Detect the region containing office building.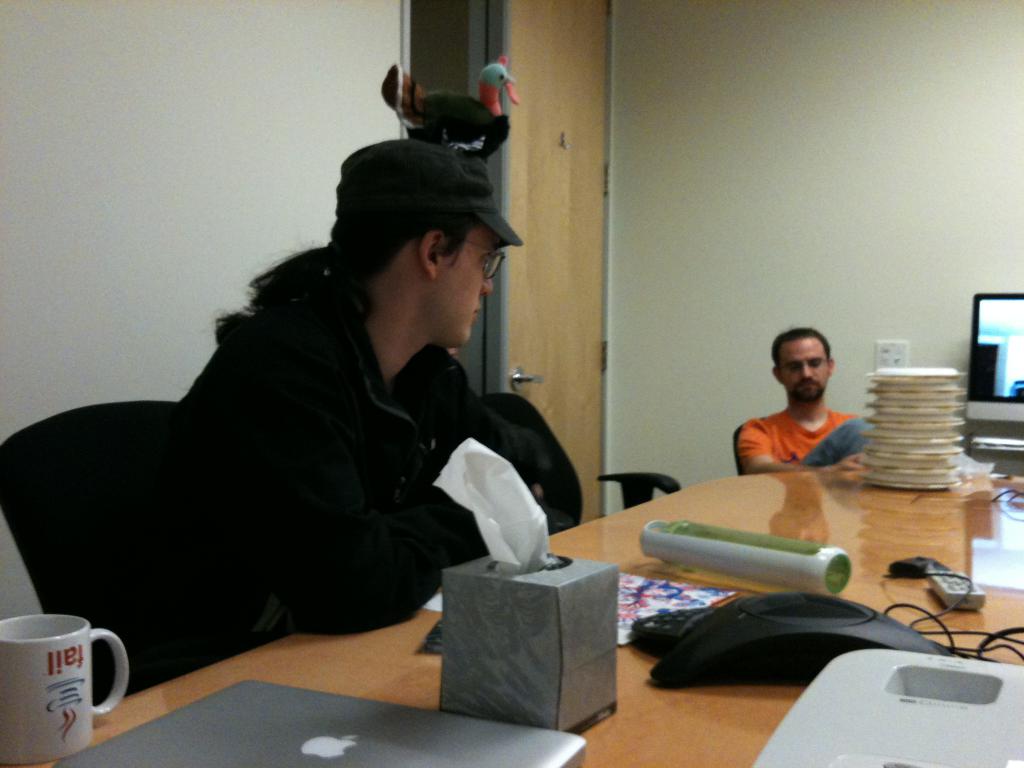
0,33,1023,750.
